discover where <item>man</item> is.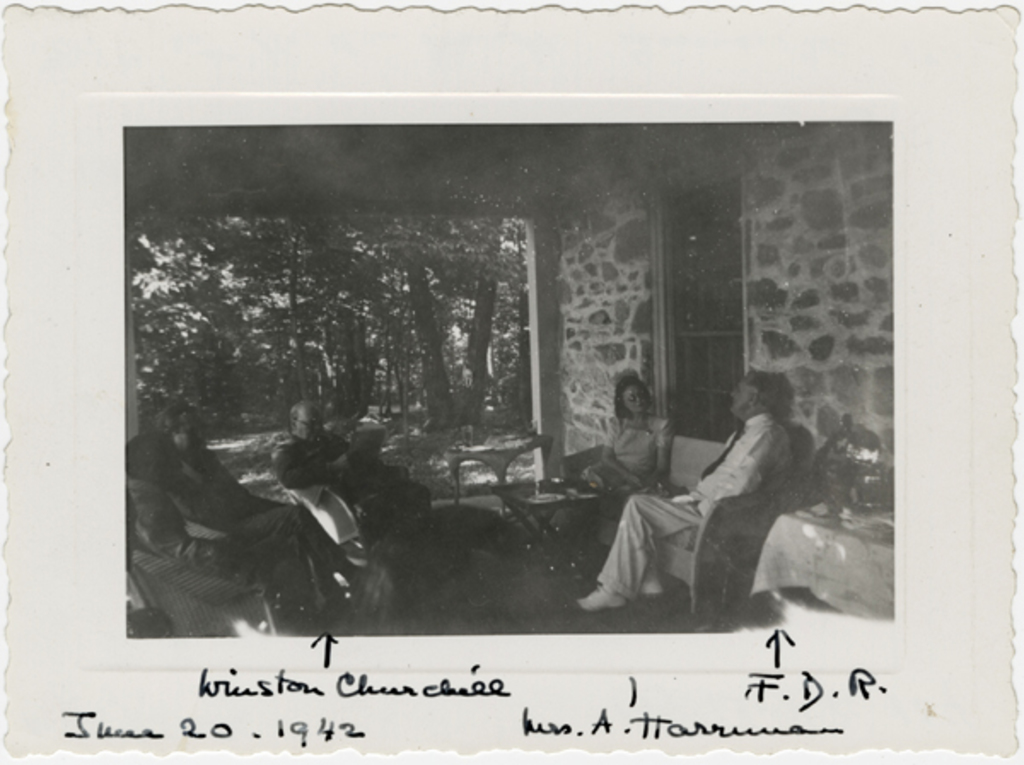
Discovered at (561,369,783,611).
